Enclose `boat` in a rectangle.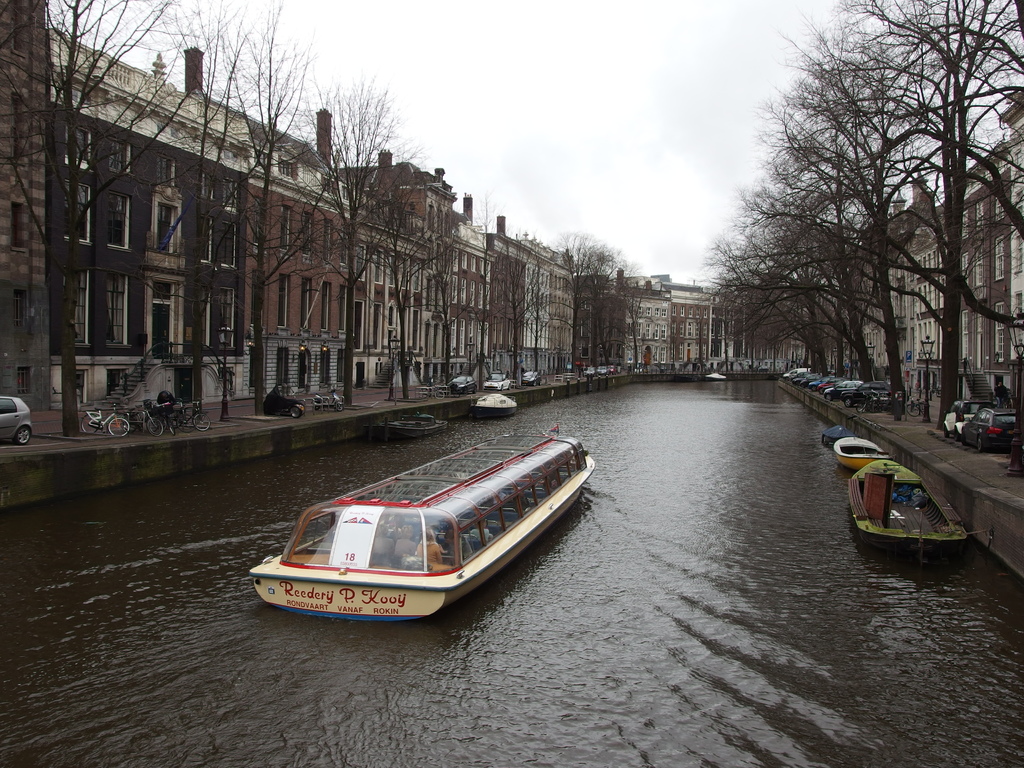
select_region(473, 392, 520, 415).
